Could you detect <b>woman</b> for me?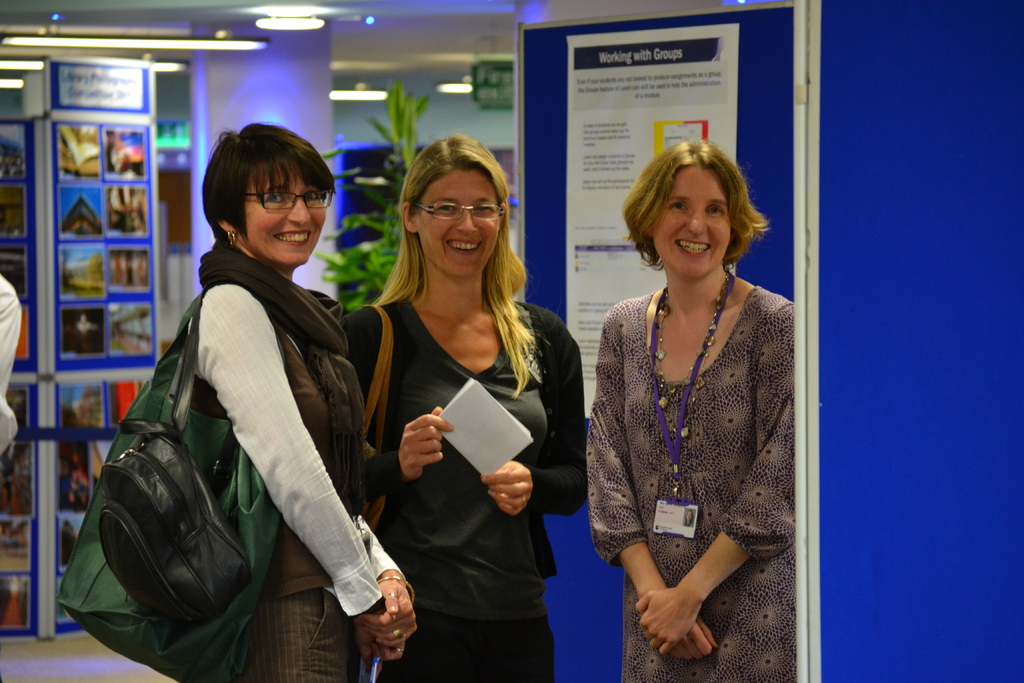
Detection result: (x1=684, y1=507, x2=694, y2=527).
